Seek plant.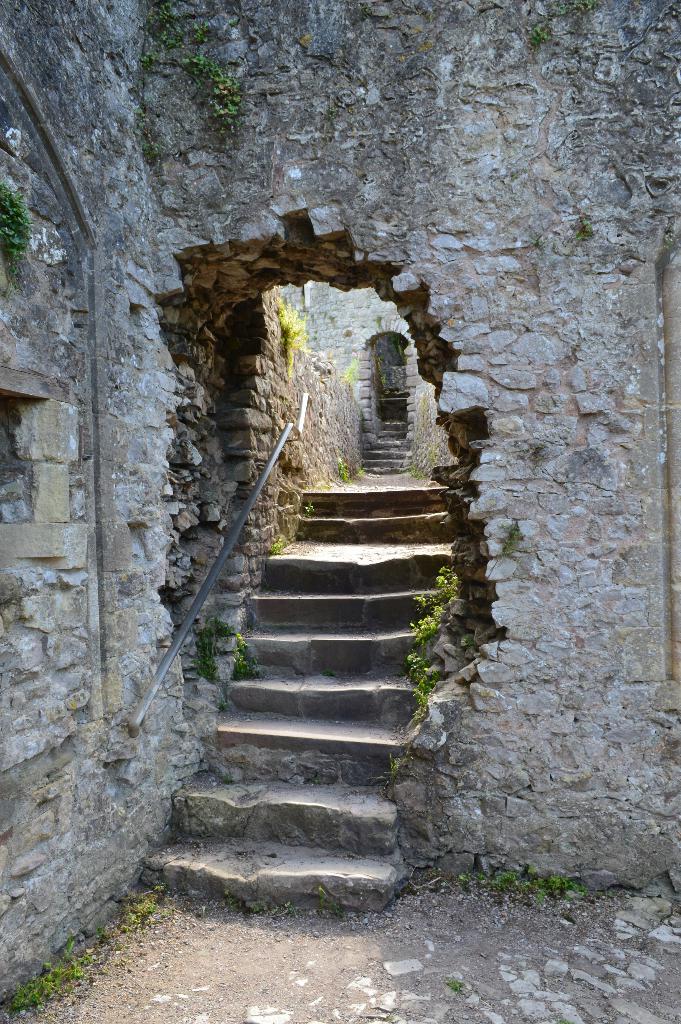
Rect(530, 19, 553, 59).
